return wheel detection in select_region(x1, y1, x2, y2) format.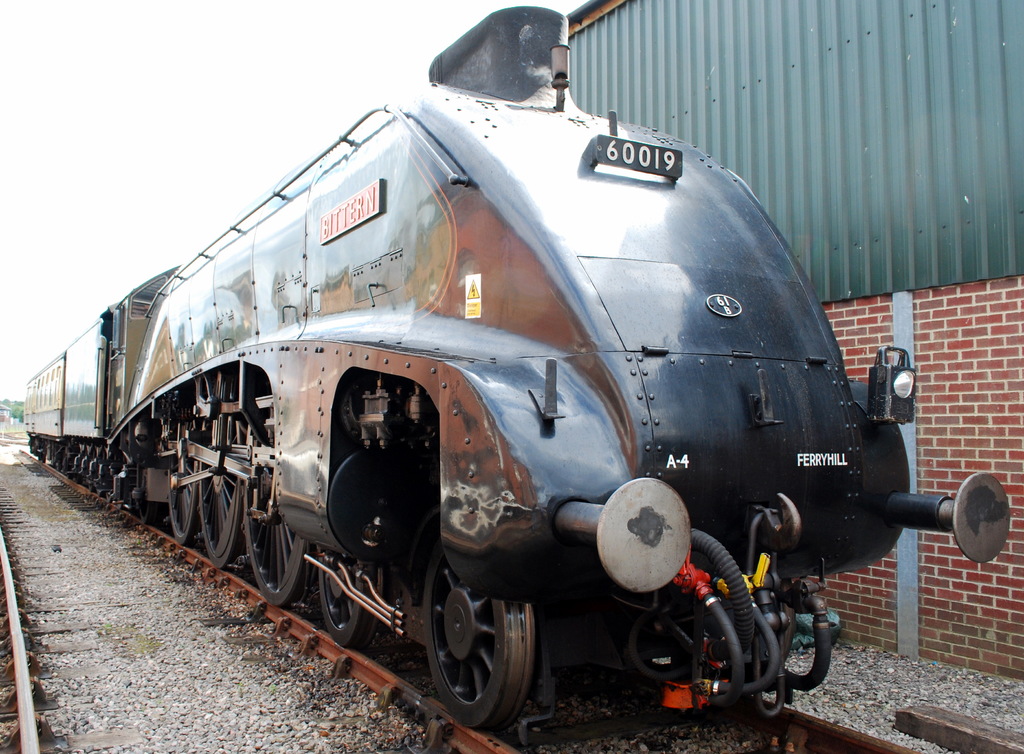
select_region(195, 420, 237, 566).
